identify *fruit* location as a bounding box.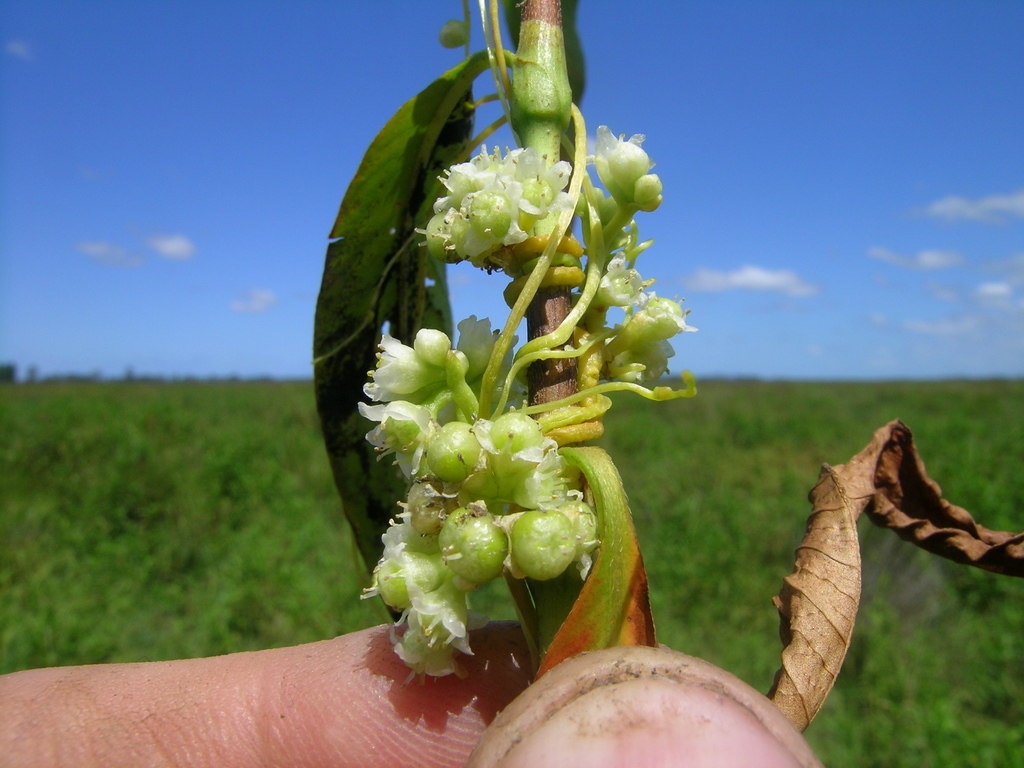
box(429, 421, 481, 479).
